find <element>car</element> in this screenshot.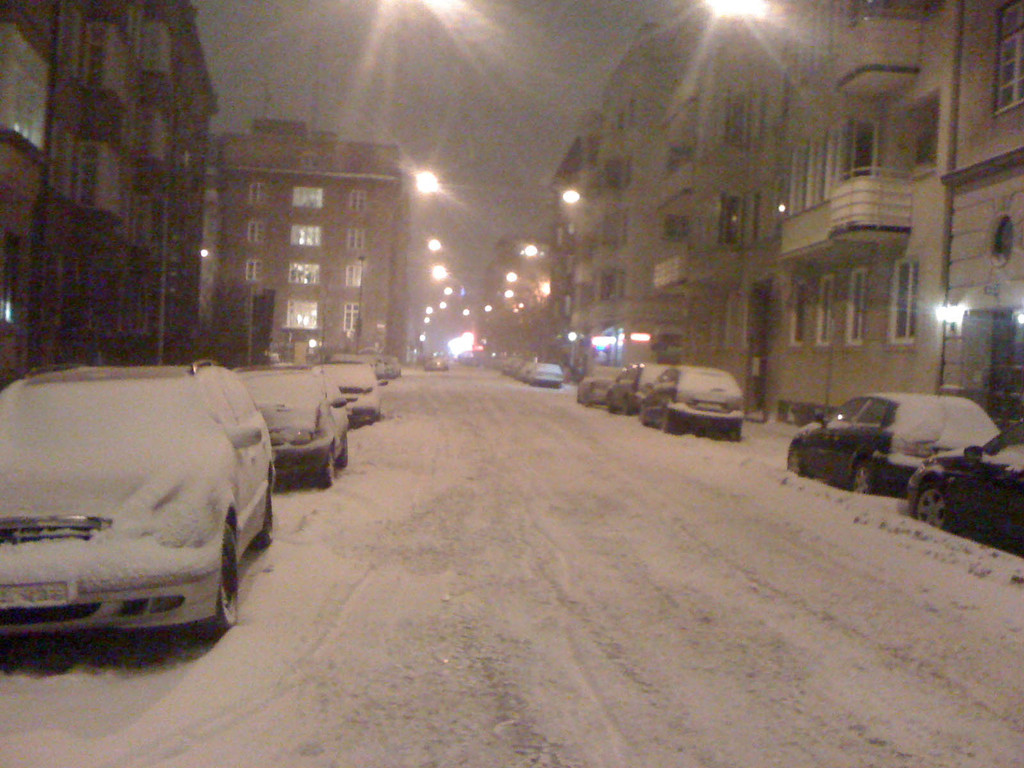
The bounding box for <element>car</element> is Rect(573, 364, 620, 404).
